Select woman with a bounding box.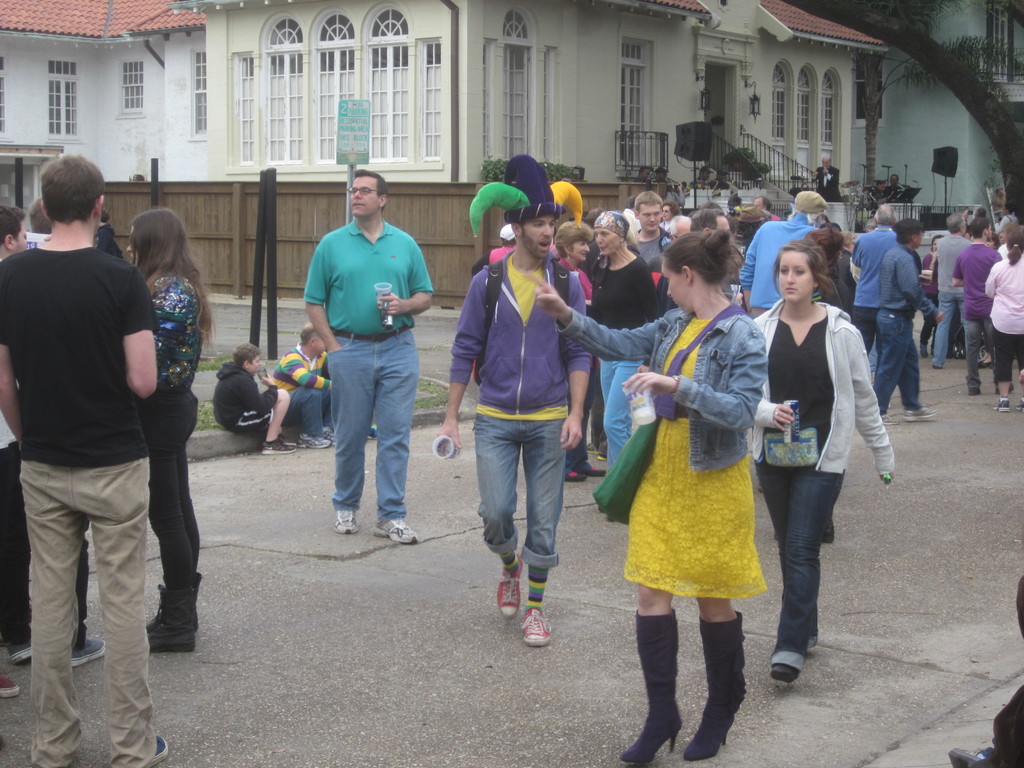
(left=130, top=205, right=225, bottom=654).
